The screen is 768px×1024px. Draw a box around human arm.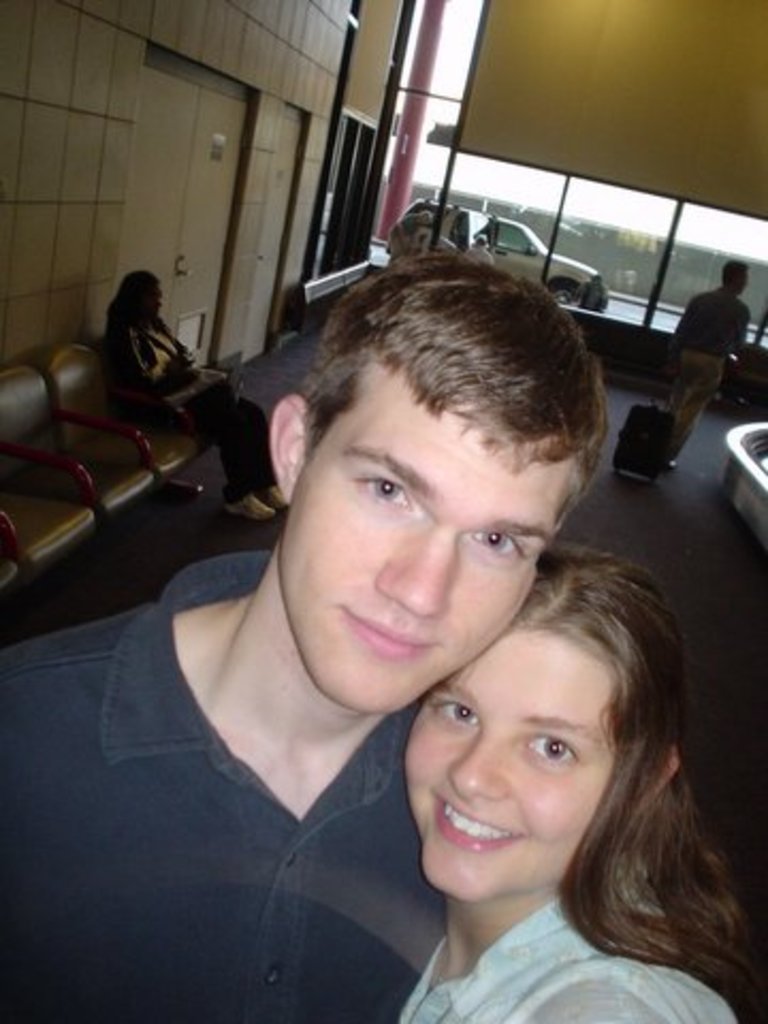
region(666, 305, 704, 335).
